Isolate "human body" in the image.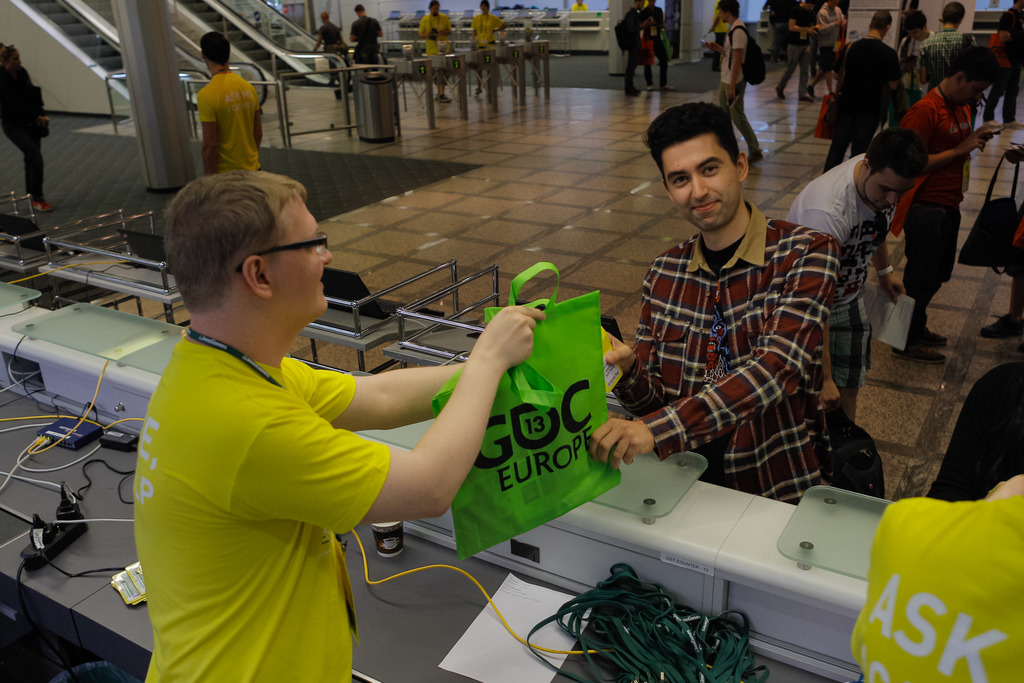
Isolated region: rect(203, 33, 262, 171).
